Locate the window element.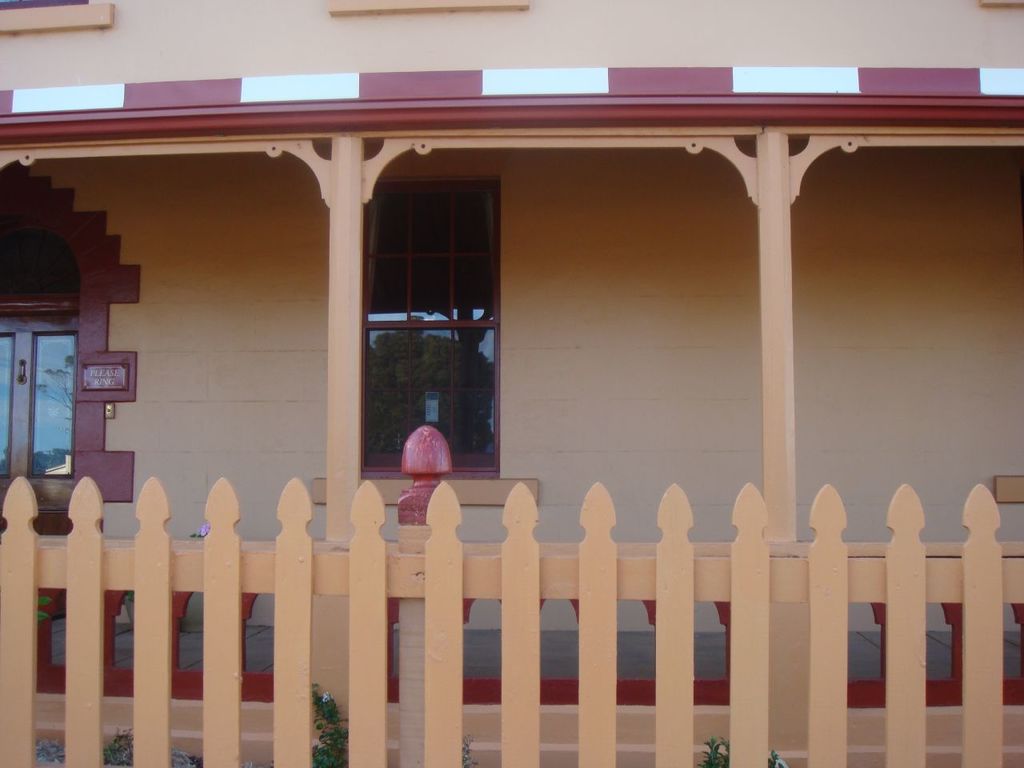
Element bbox: (0, 170, 138, 536).
